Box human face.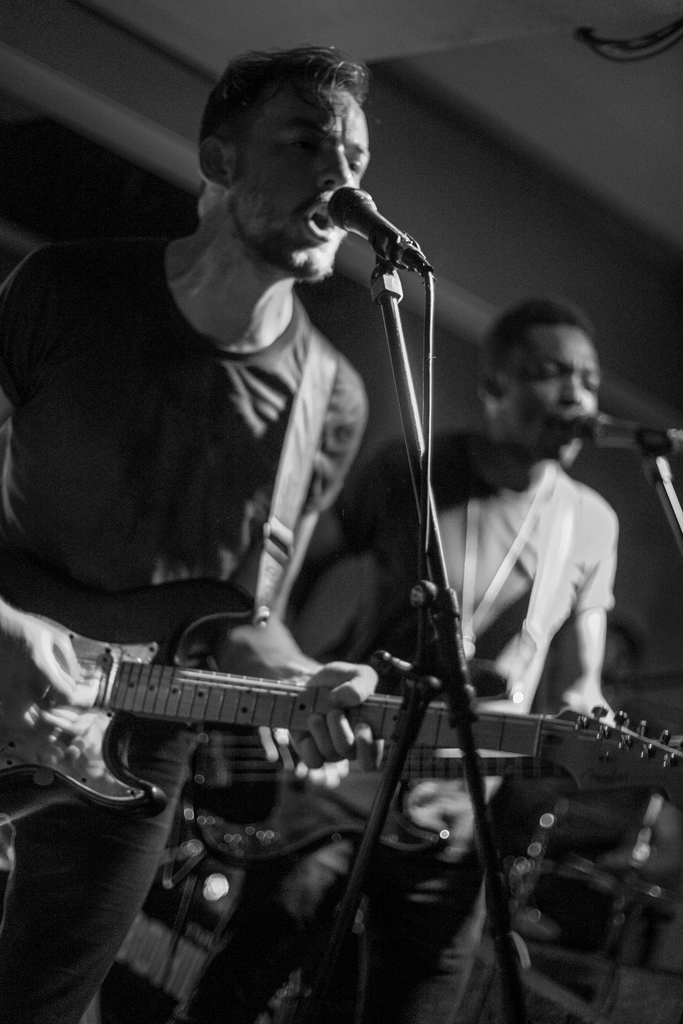
238 84 367 271.
